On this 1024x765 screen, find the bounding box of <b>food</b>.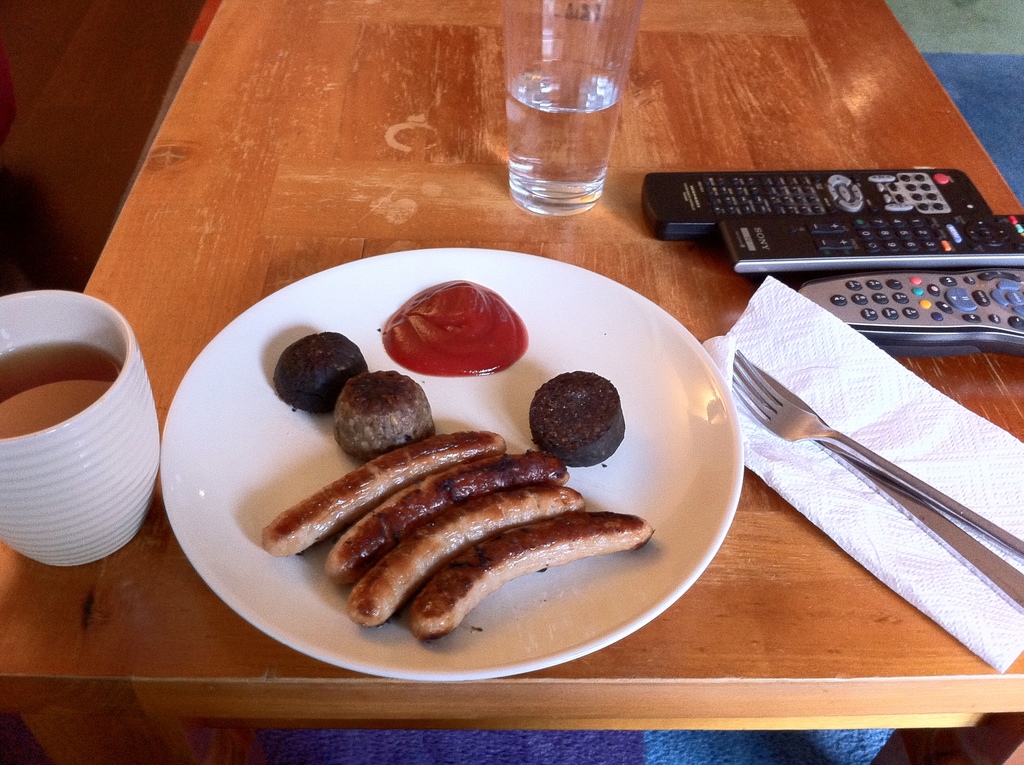
Bounding box: crop(262, 430, 502, 559).
